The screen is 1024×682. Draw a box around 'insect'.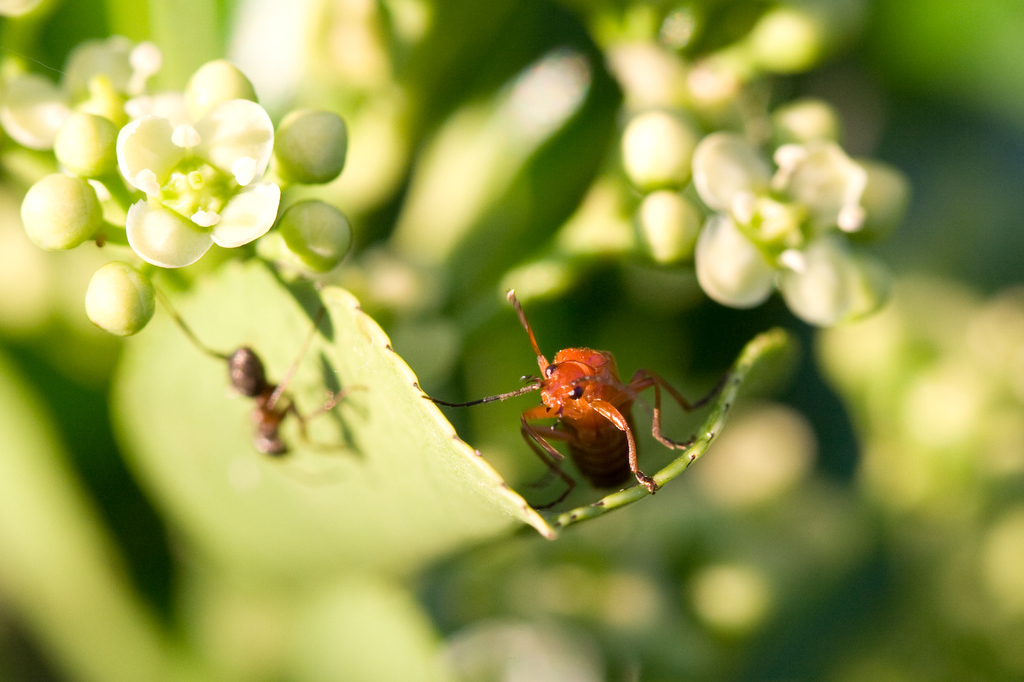
(x1=171, y1=295, x2=370, y2=466).
